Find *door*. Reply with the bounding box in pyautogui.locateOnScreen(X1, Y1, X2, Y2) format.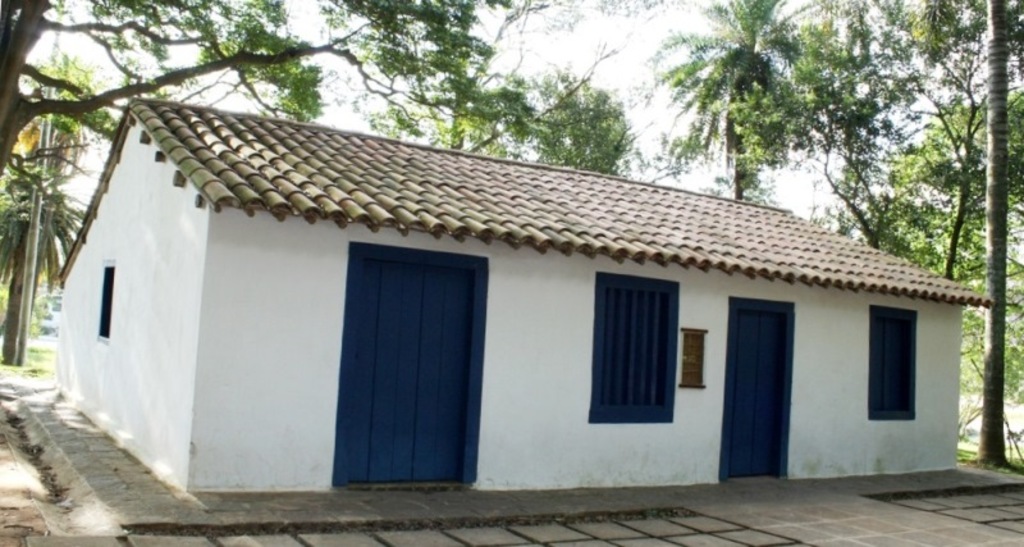
pyautogui.locateOnScreen(333, 251, 484, 480).
